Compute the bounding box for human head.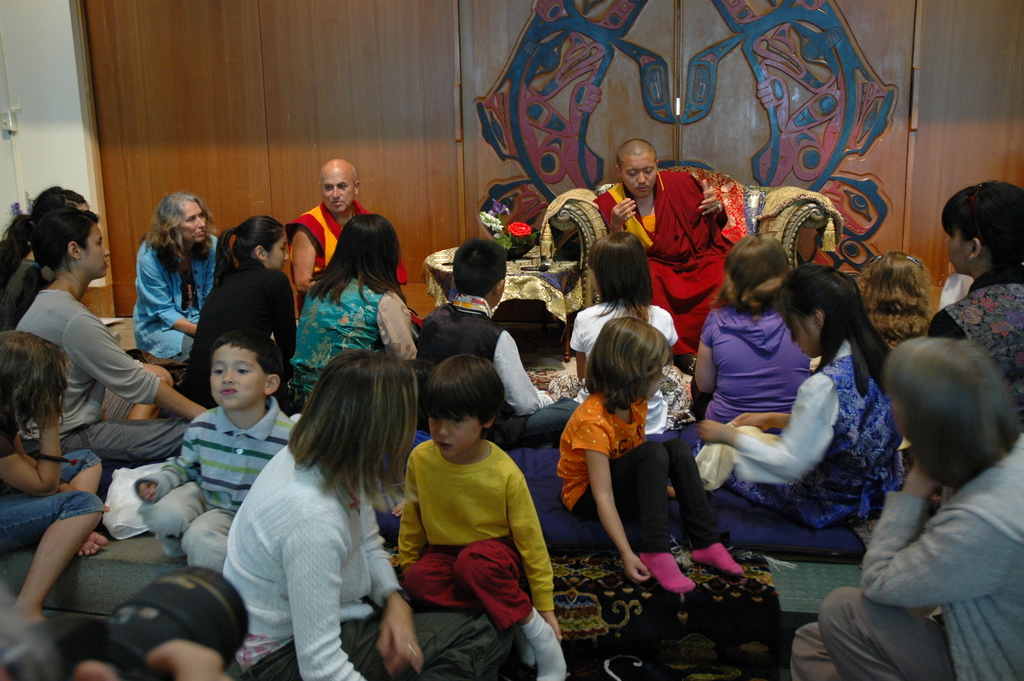
pyautogui.locateOnScreen(300, 345, 405, 478).
